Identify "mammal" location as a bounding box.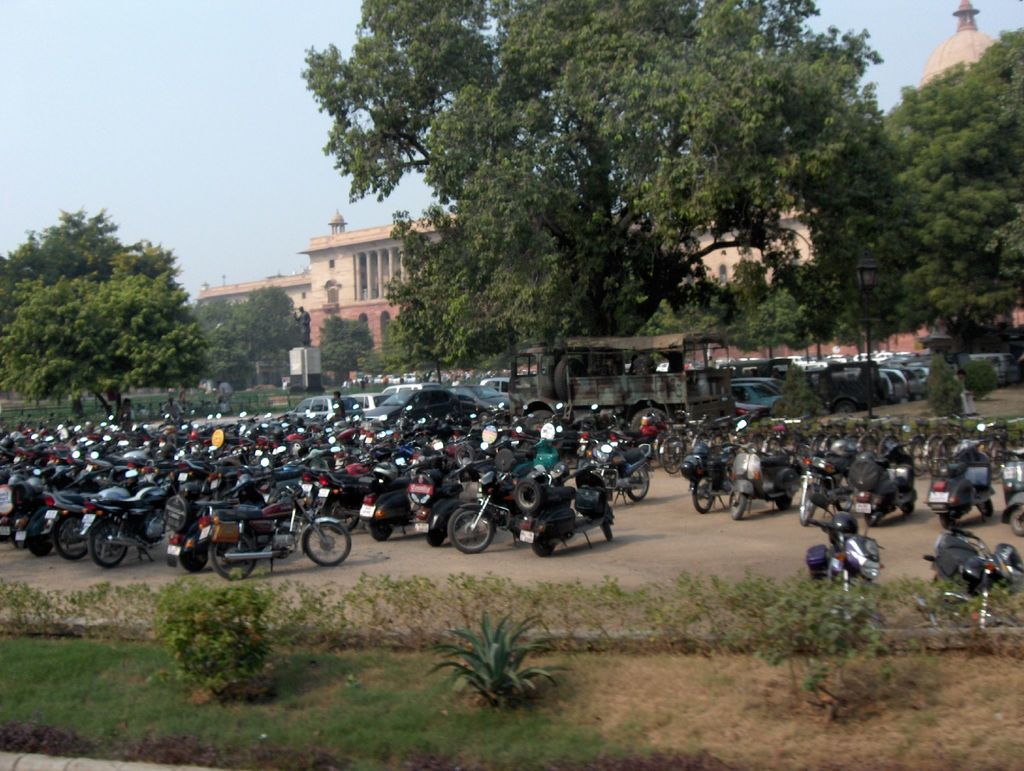
detection(380, 375, 390, 384).
